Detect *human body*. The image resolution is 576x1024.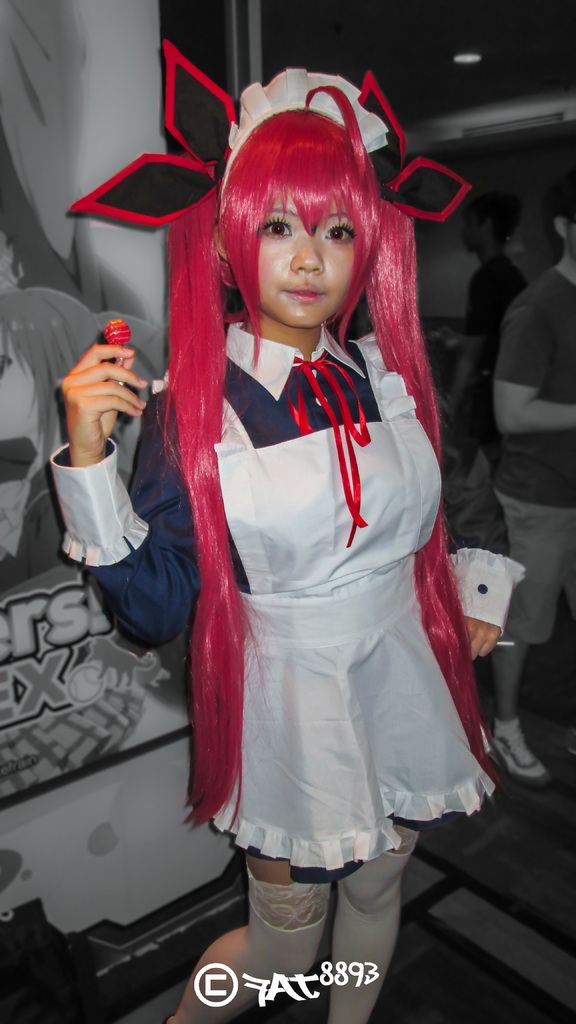
box(481, 180, 575, 783).
